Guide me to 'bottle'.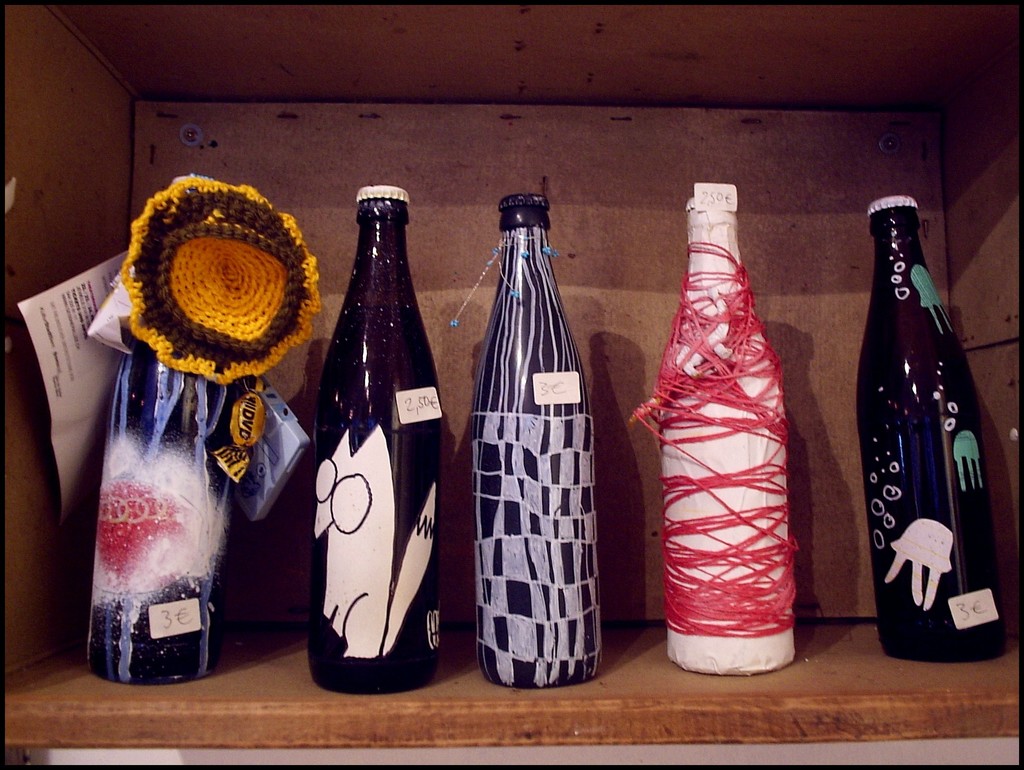
Guidance: 83,174,263,689.
